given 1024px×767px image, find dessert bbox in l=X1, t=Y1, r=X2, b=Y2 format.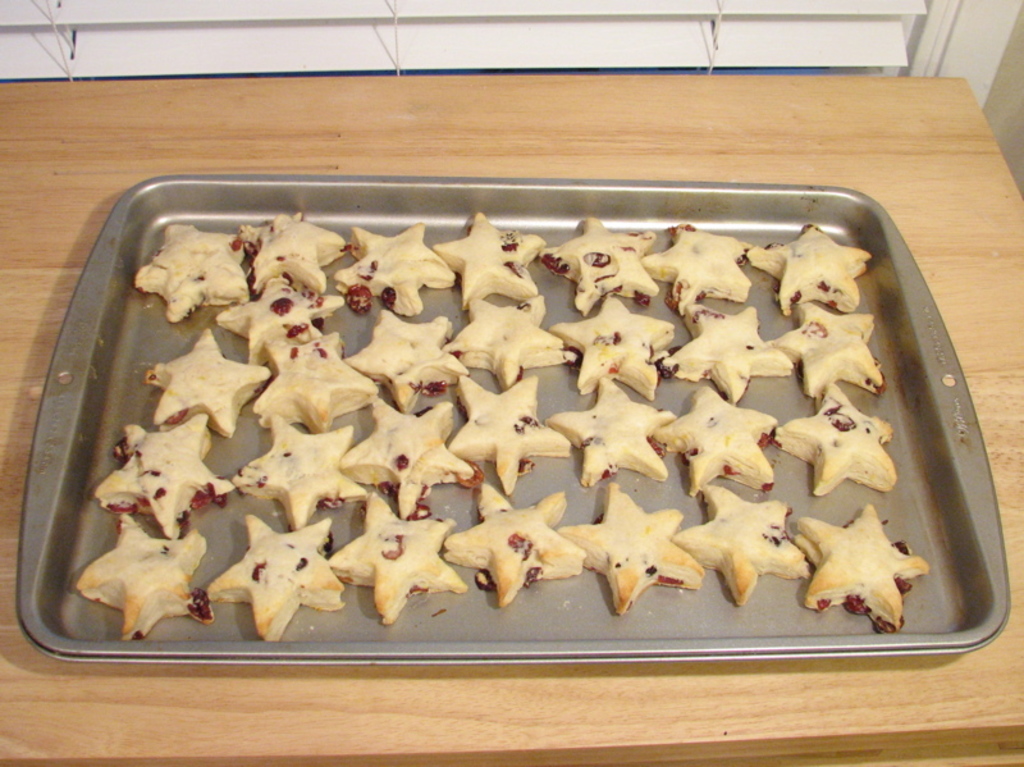
l=64, t=173, r=831, b=647.
